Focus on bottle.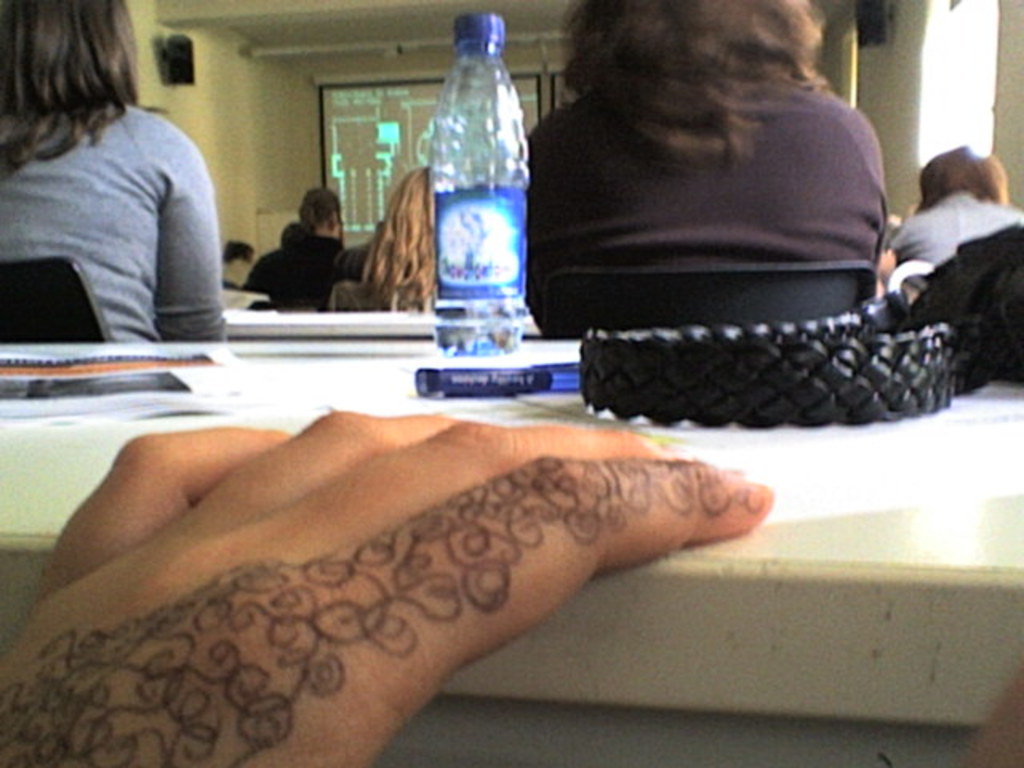
Focused at select_region(408, 16, 531, 342).
